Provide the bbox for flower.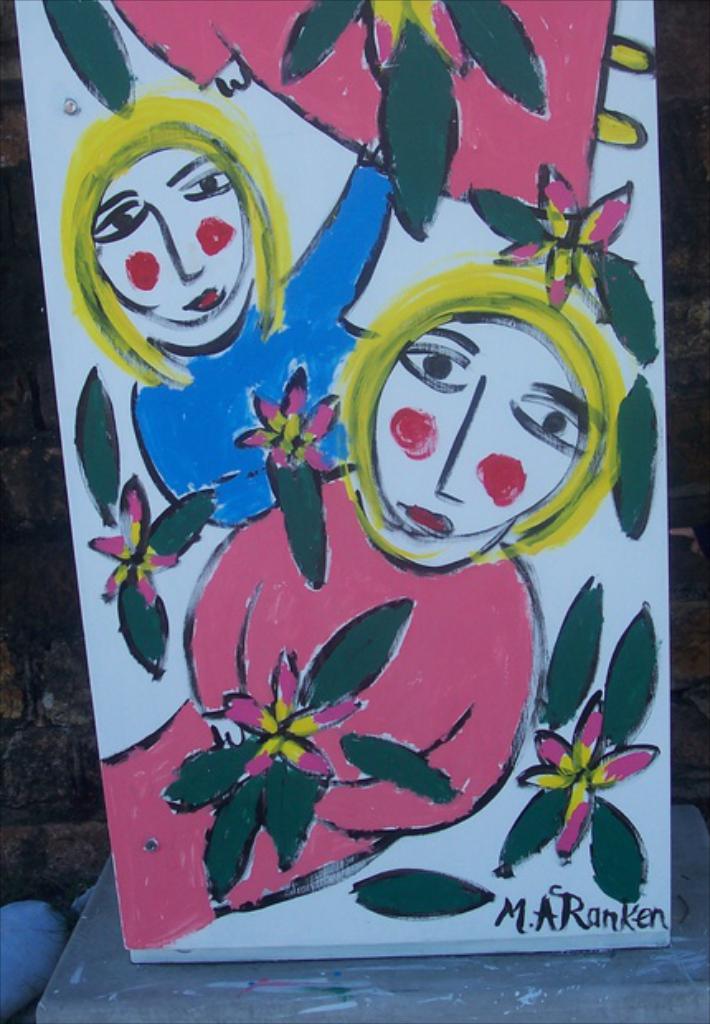
pyautogui.locateOnScreen(358, 0, 471, 78).
